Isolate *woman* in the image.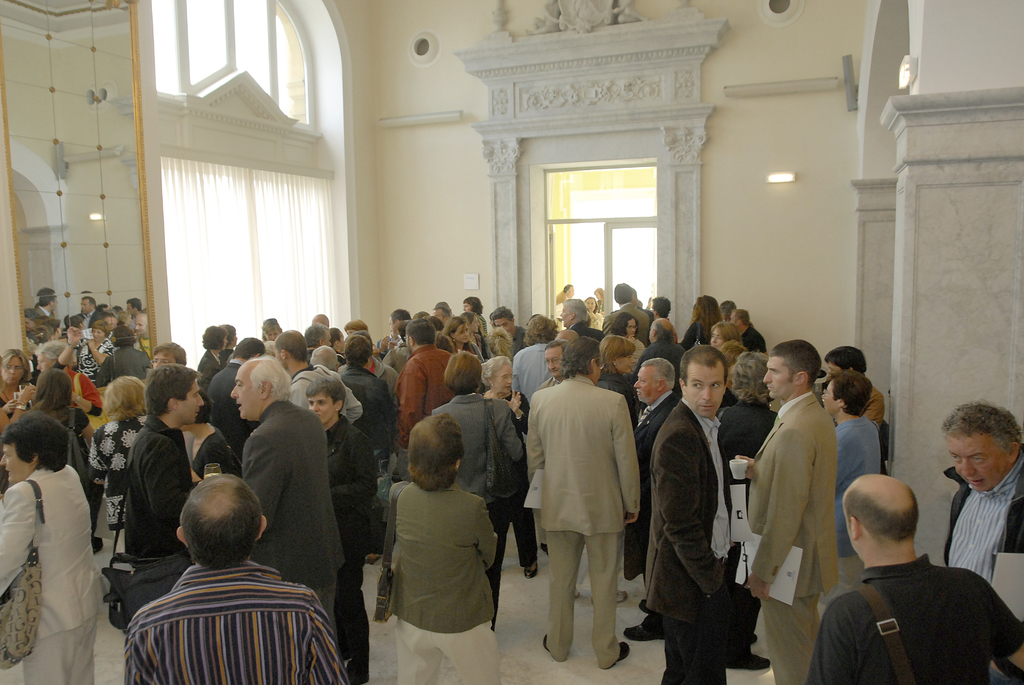
Isolated region: left=709, top=311, right=740, bottom=349.
